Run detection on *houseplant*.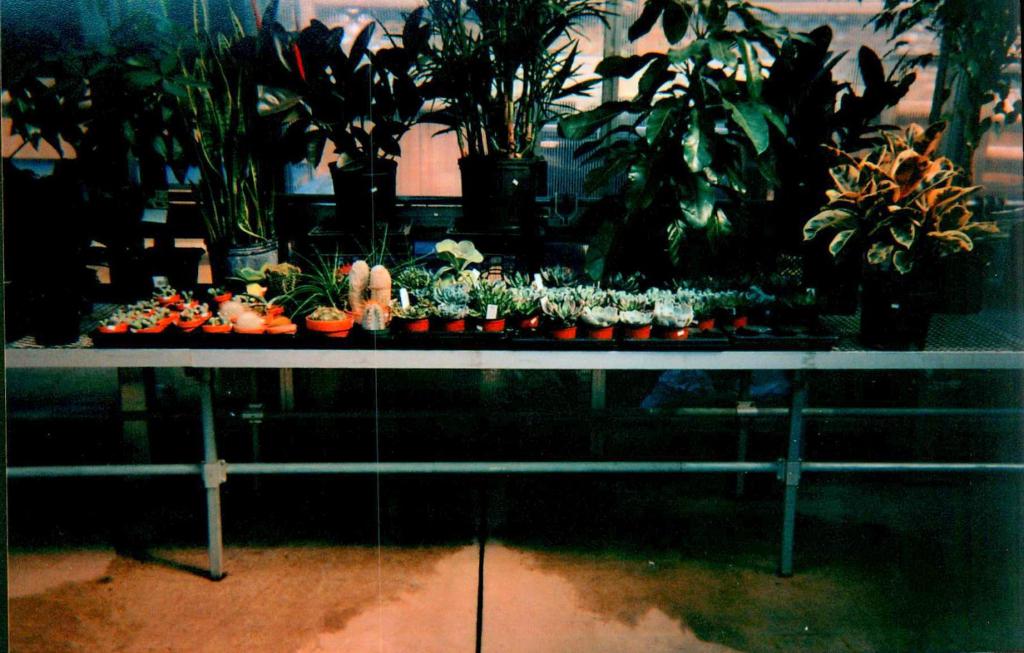
Result: detection(618, 285, 652, 339).
